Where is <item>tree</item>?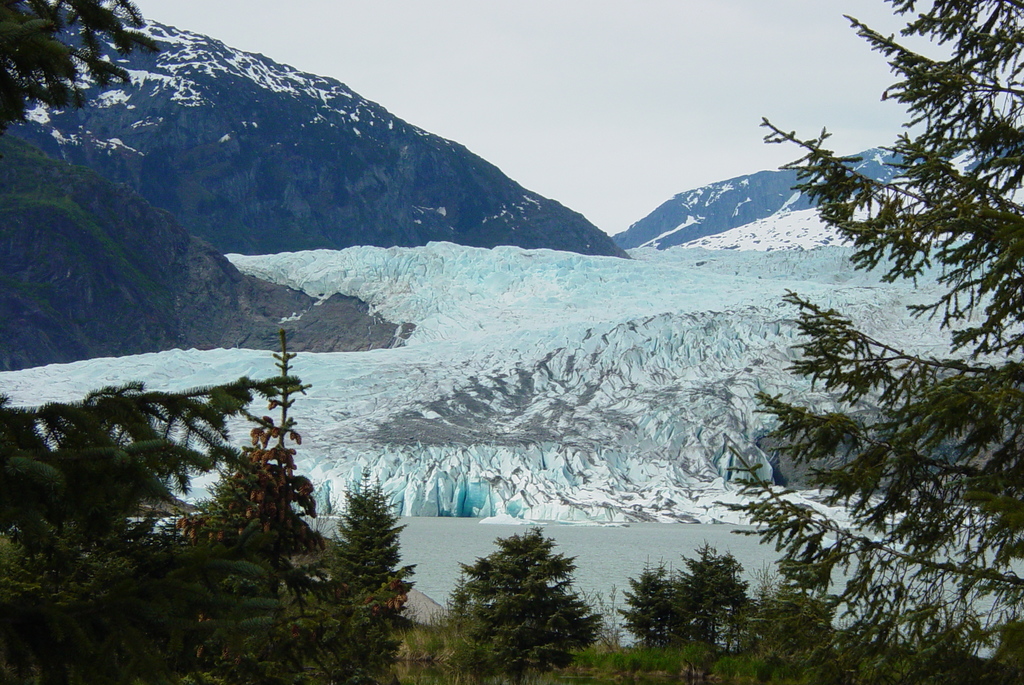
433:515:605:684.
